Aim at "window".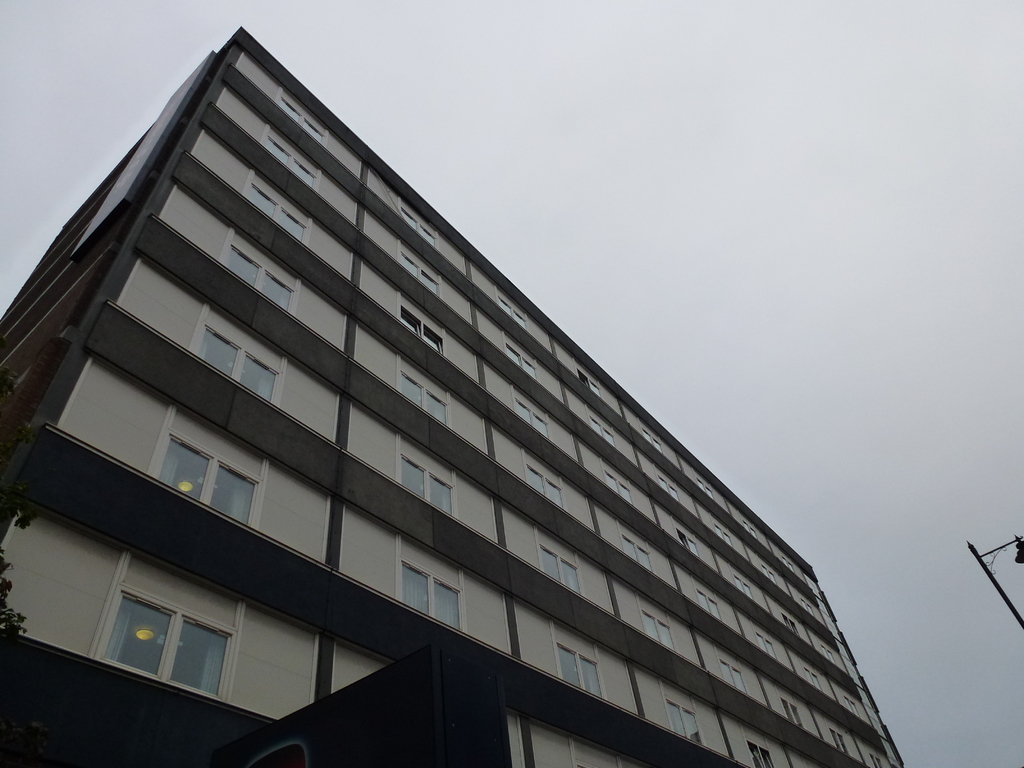
Aimed at 525 450 566 509.
